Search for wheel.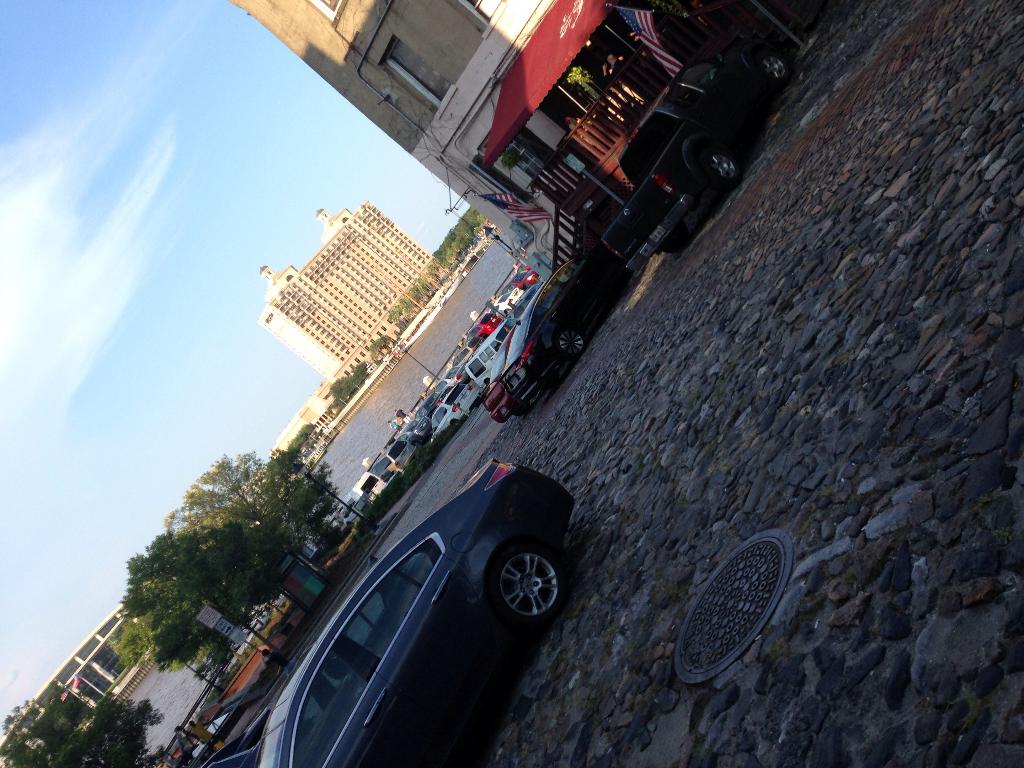
Found at detection(762, 53, 788, 79).
